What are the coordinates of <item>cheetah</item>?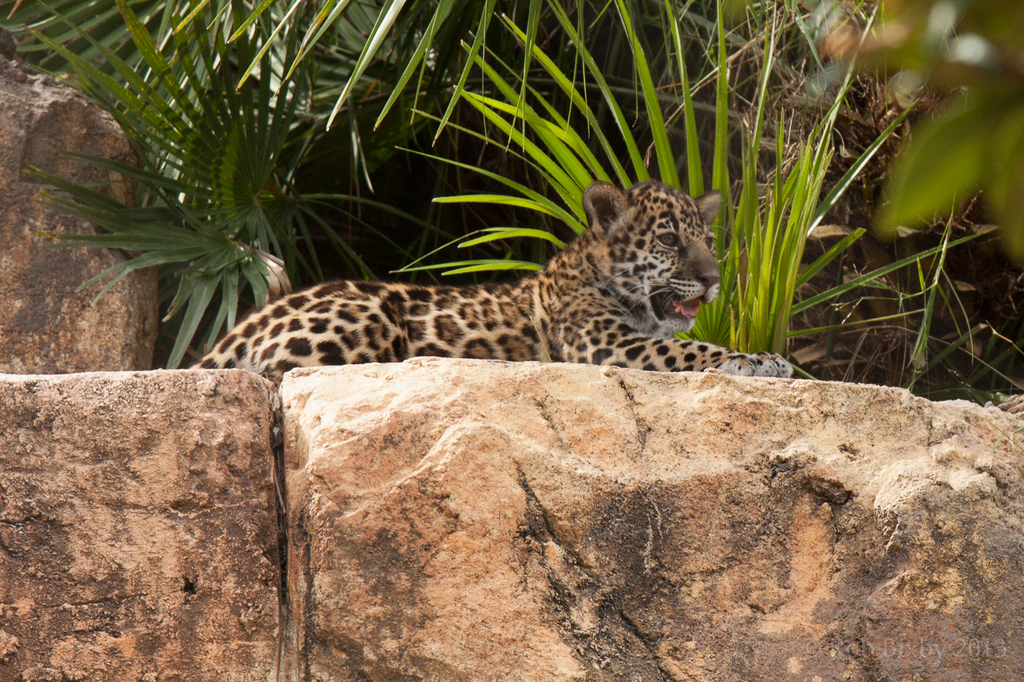
BBox(186, 183, 788, 386).
